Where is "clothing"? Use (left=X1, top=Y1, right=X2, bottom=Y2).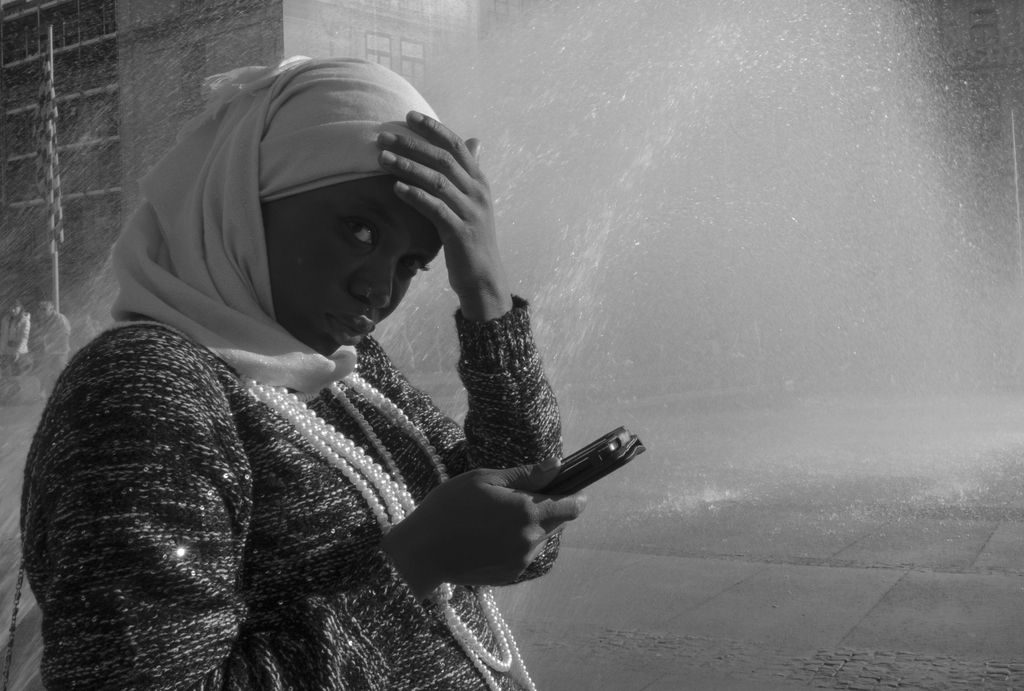
(left=2, top=225, right=649, bottom=669).
